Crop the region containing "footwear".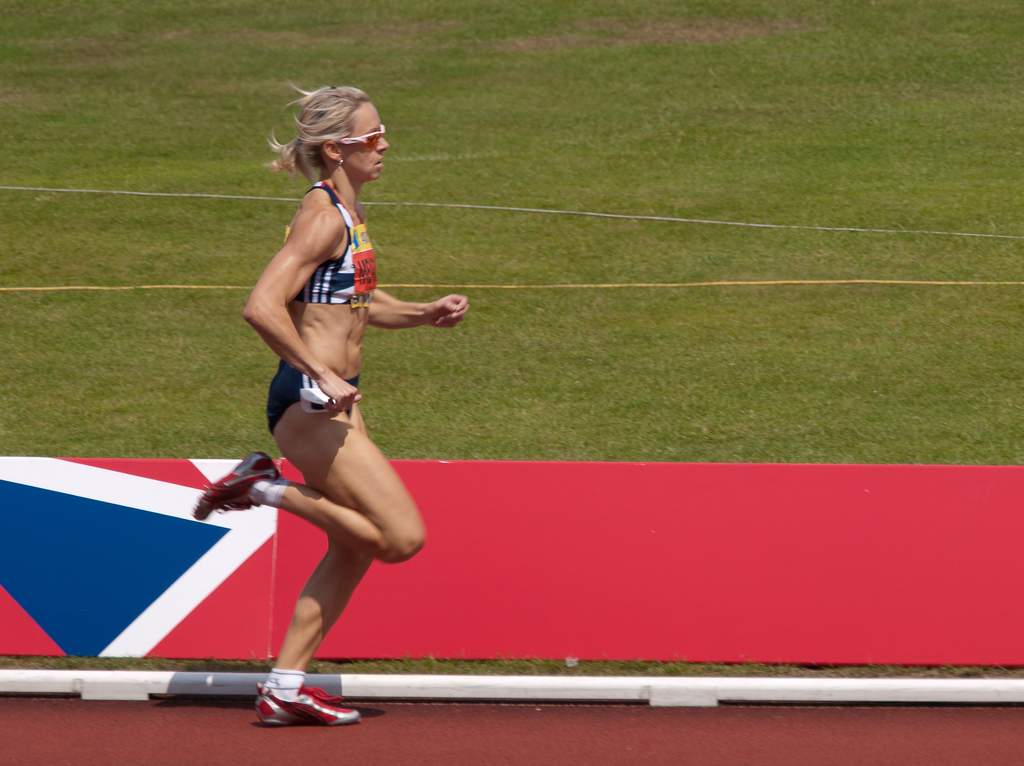
Crop region: x1=253 y1=659 x2=343 y2=729.
